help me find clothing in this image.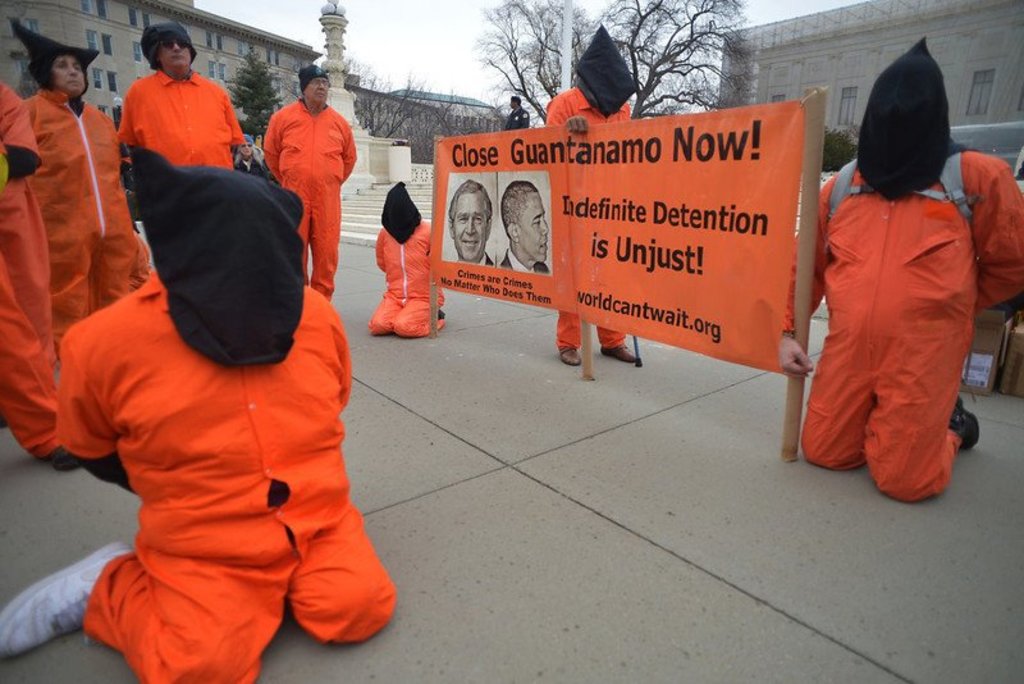
Found it: box=[810, 122, 984, 480].
